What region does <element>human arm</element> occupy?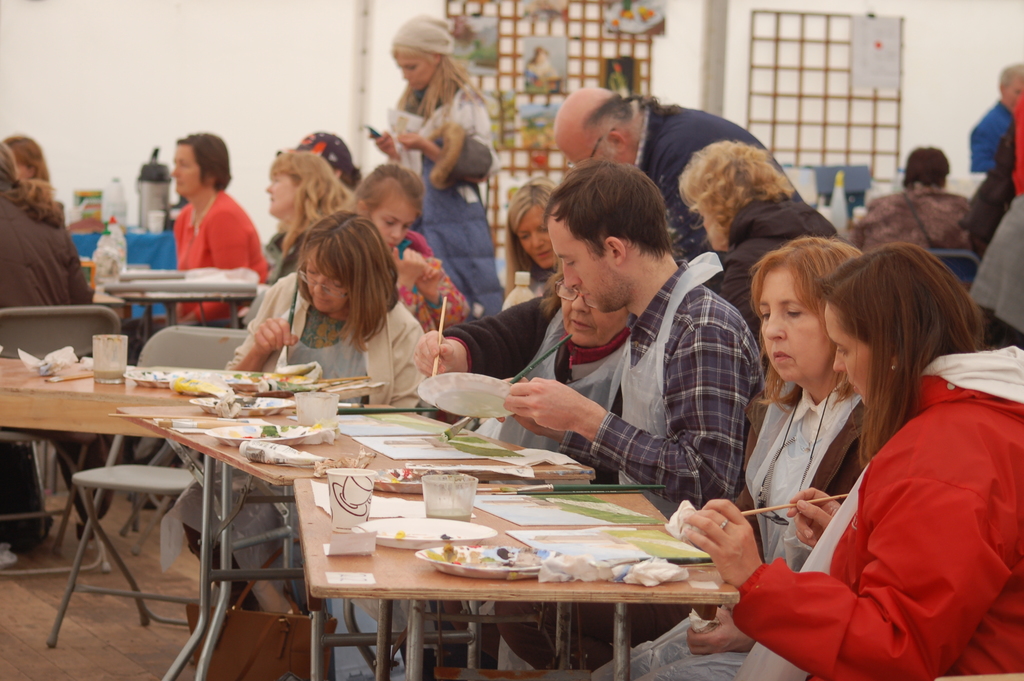
BBox(371, 126, 399, 159).
